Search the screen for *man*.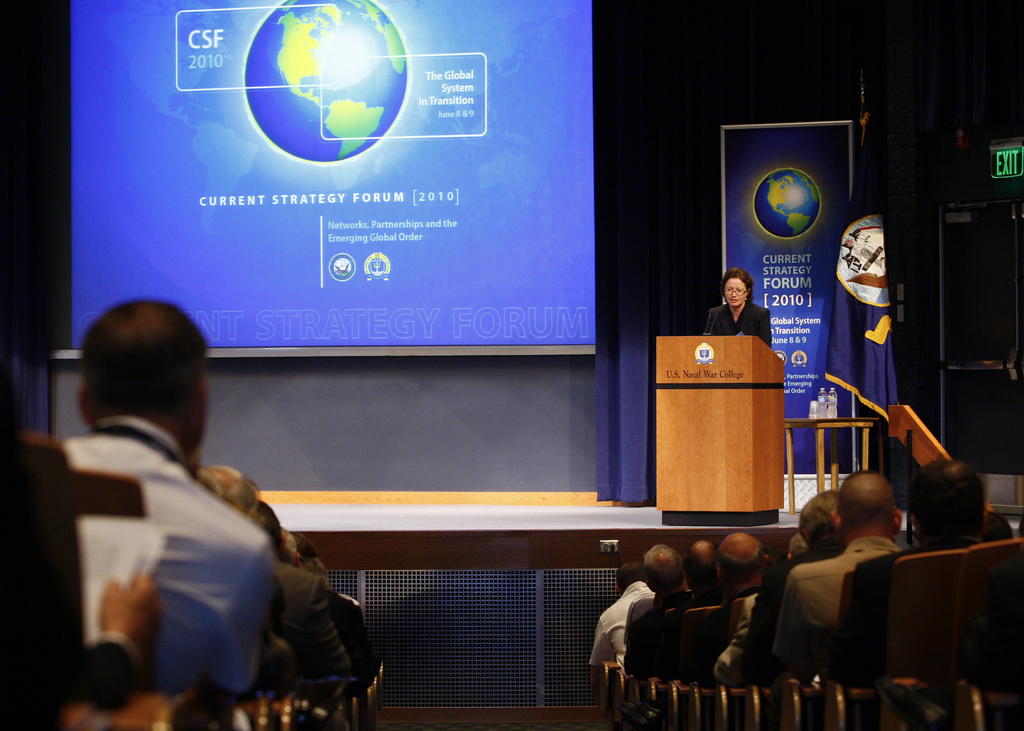
Found at <box>700,269,774,349</box>.
